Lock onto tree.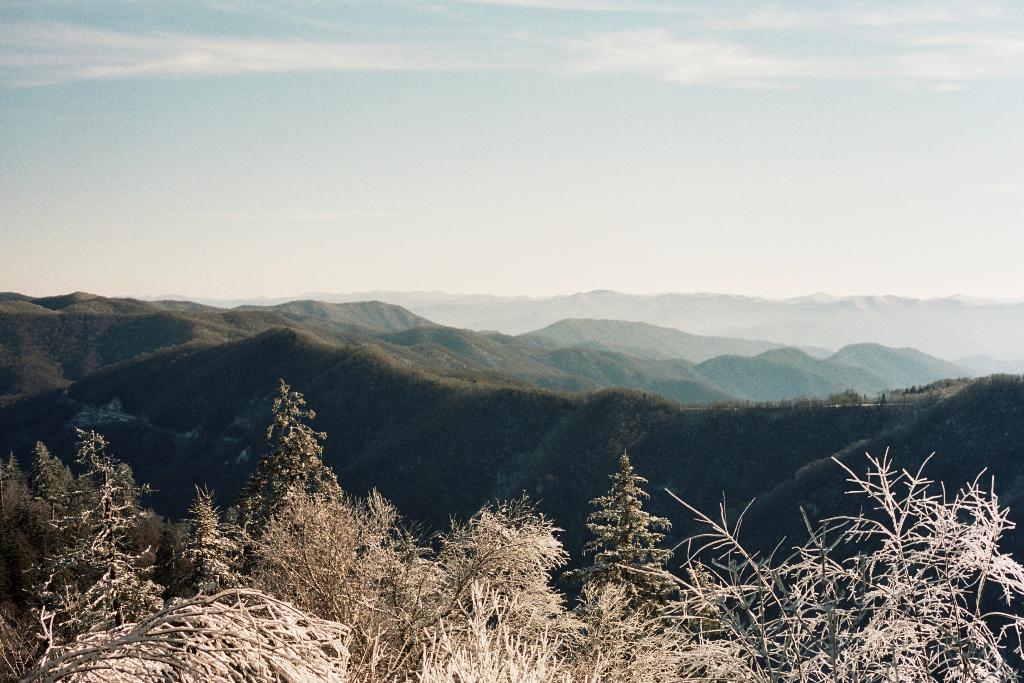
Locked: <box>584,450,678,604</box>.
